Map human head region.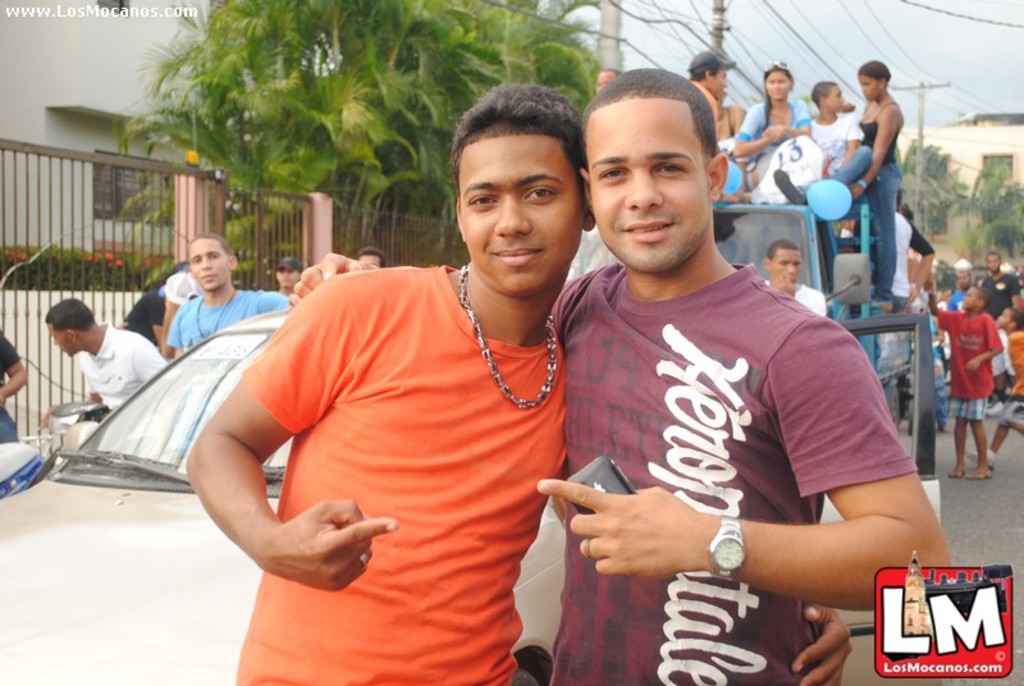
Mapped to {"x1": 453, "y1": 79, "x2": 593, "y2": 299}.
